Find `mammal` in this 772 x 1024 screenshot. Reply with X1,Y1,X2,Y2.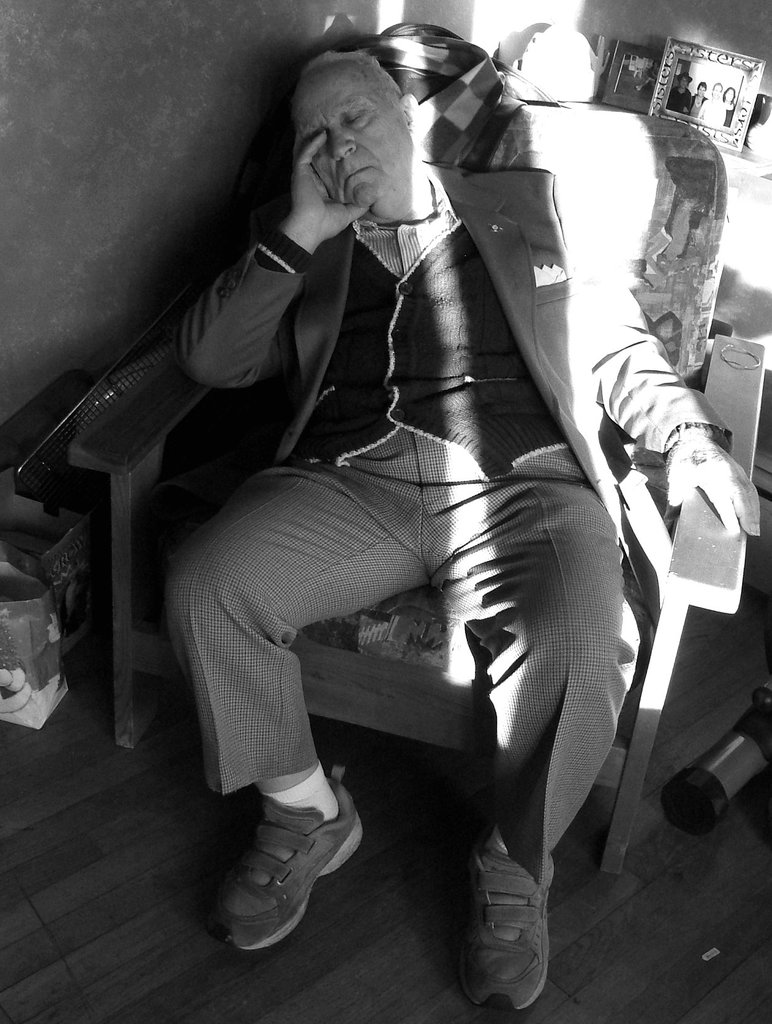
127,68,705,982.
